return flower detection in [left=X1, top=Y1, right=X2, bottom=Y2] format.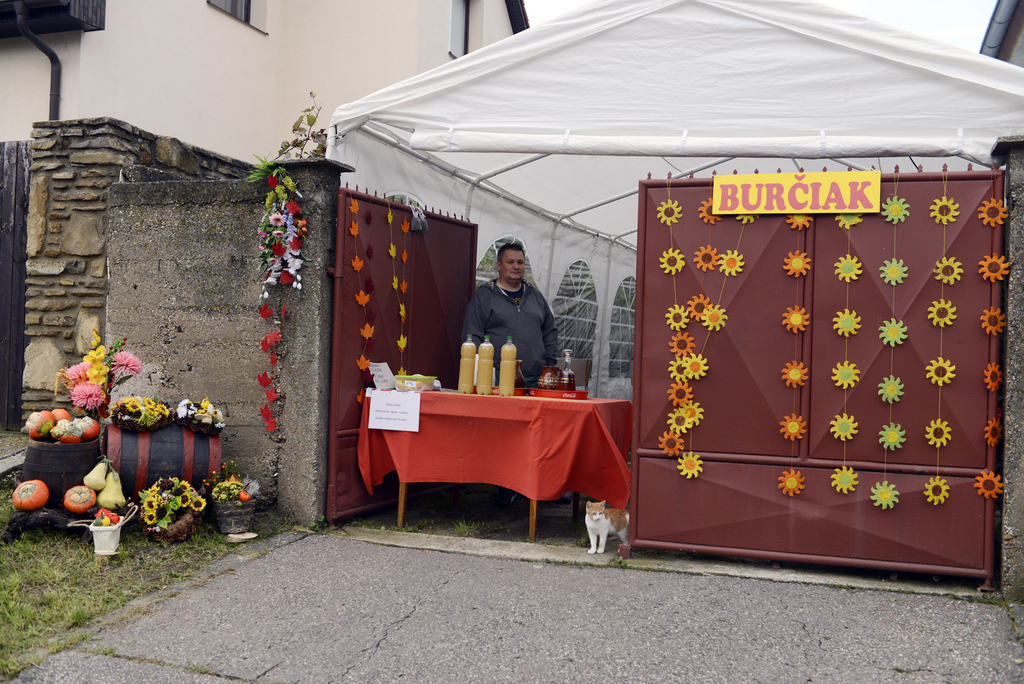
[left=876, top=371, right=902, bottom=405].
